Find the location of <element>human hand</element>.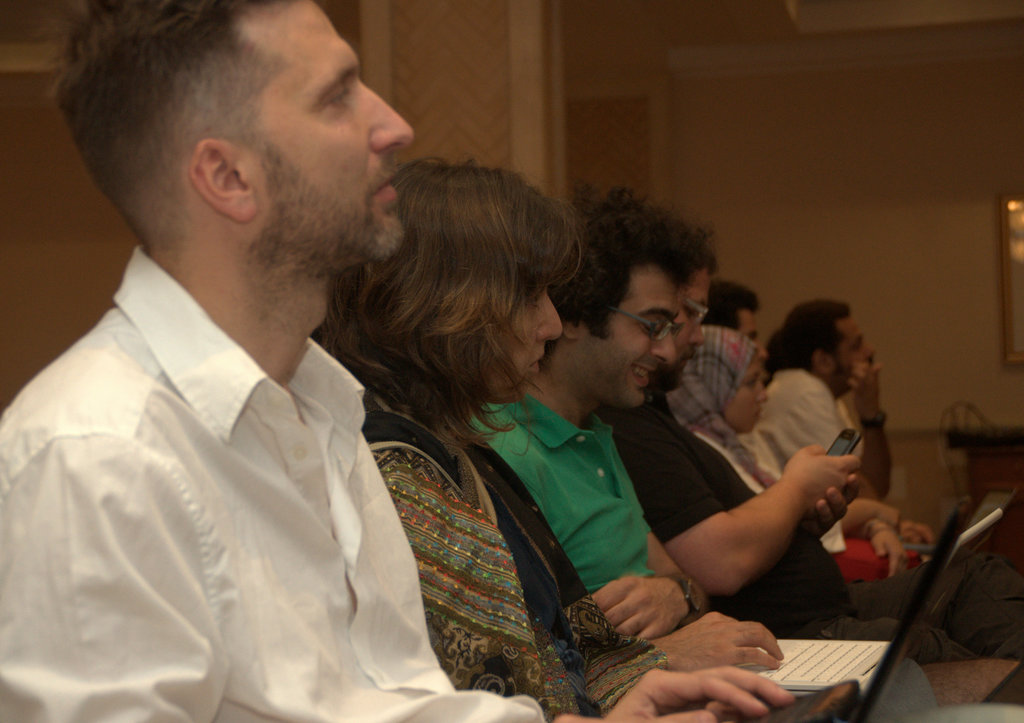
Location: x1=848 y1=357 x2=881 y2=412.
